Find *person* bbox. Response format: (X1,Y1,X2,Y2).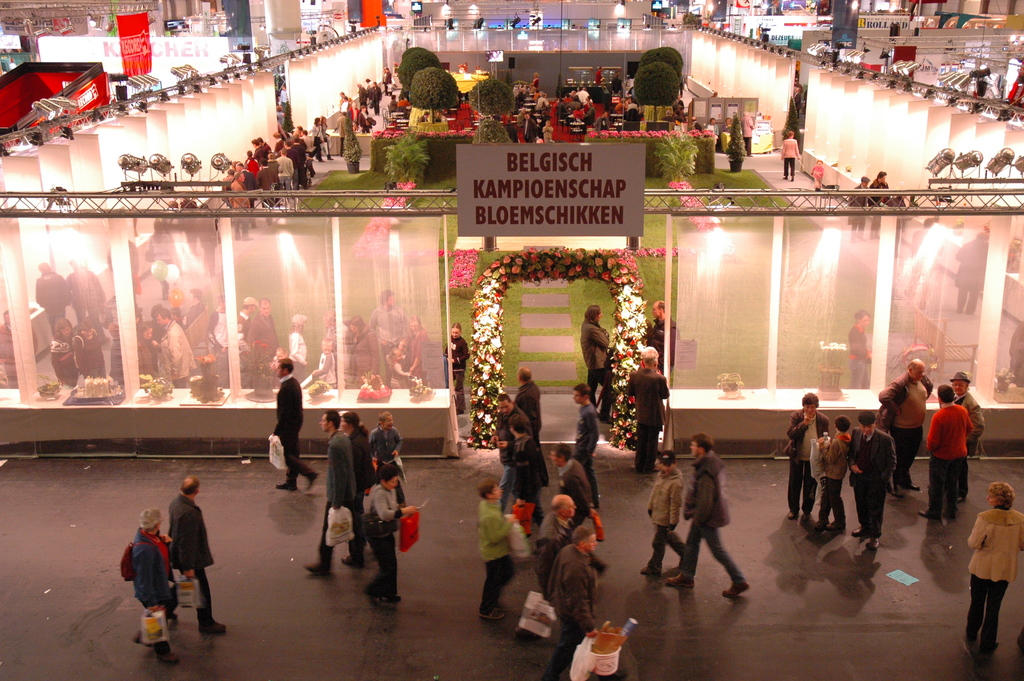
(132,503,180,663).
